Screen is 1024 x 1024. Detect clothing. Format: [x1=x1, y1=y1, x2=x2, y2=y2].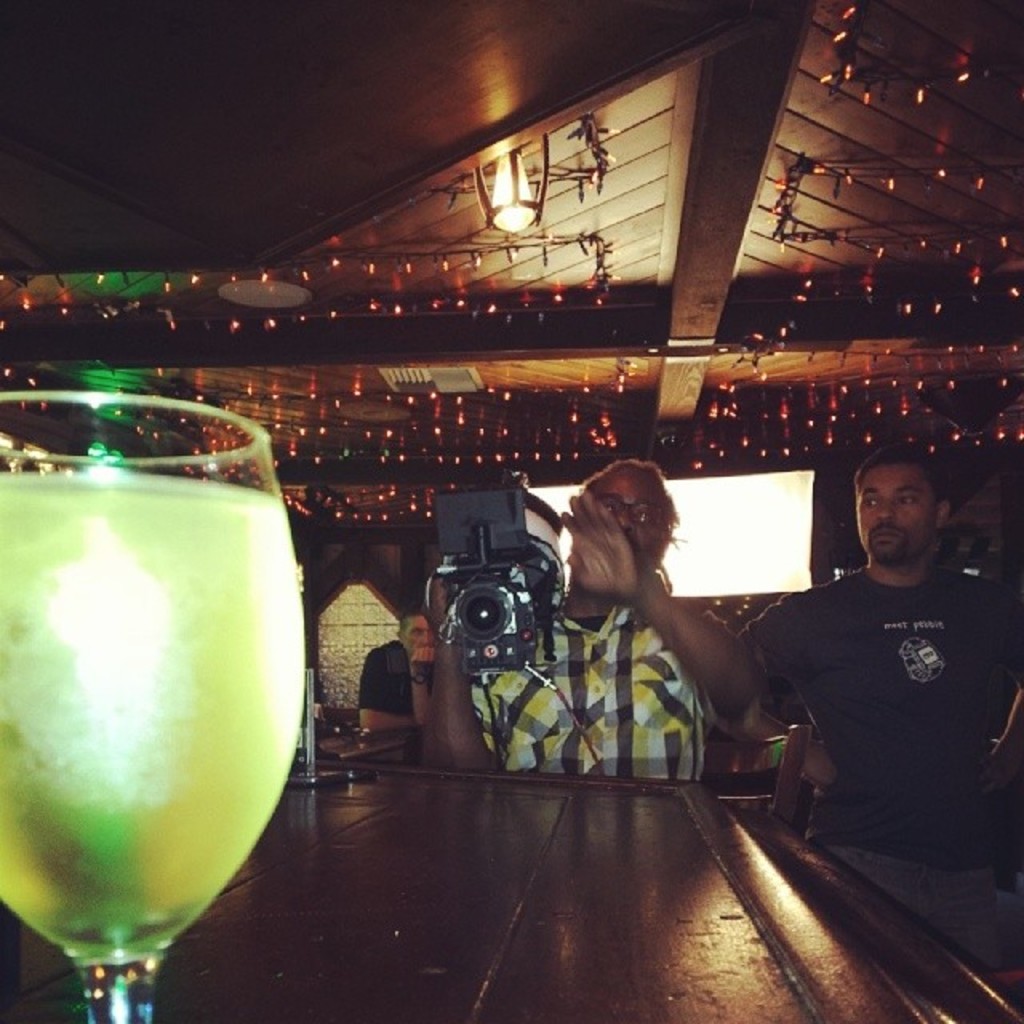
[x1=475, y1=581, x2=725, y2=787].
